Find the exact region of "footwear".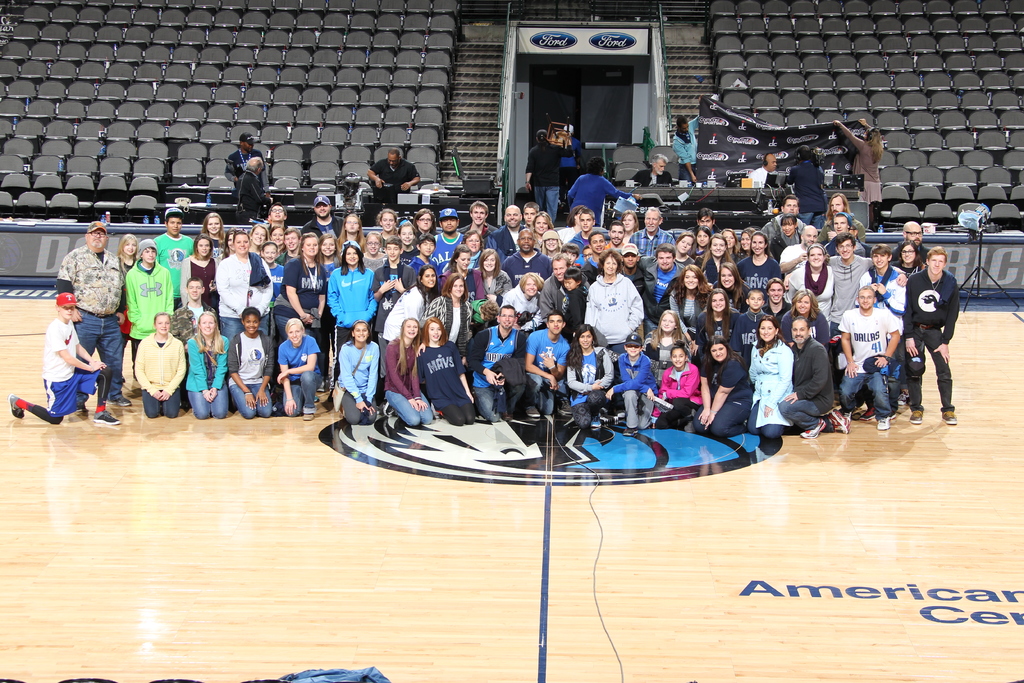
Exact region: detection(181, 395, 193, 411).
